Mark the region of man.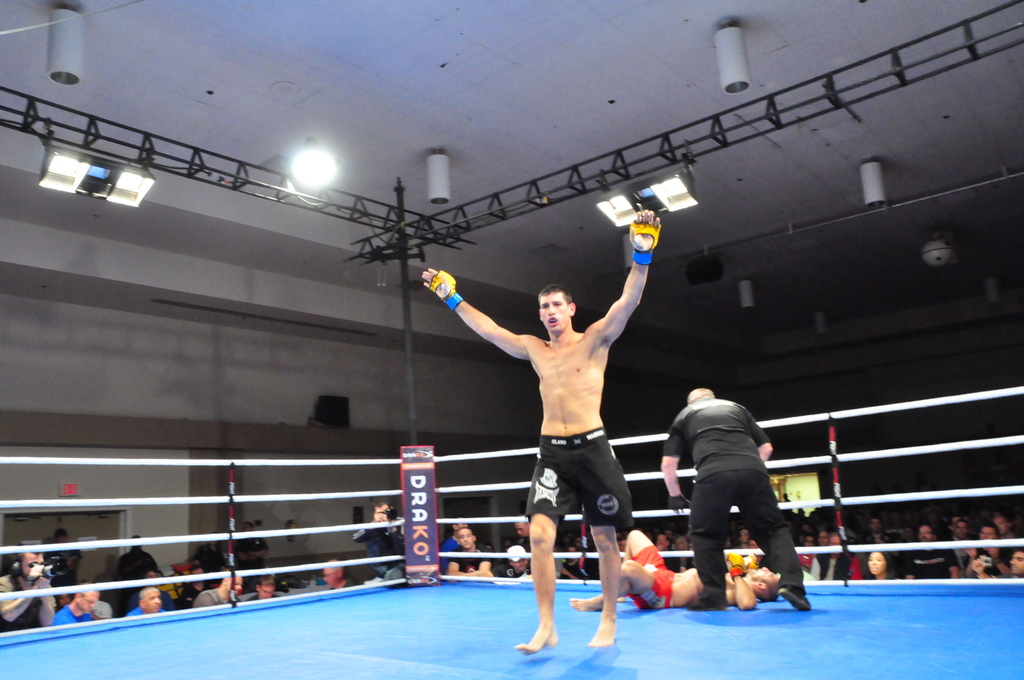
Region: 572,535,588,553.
